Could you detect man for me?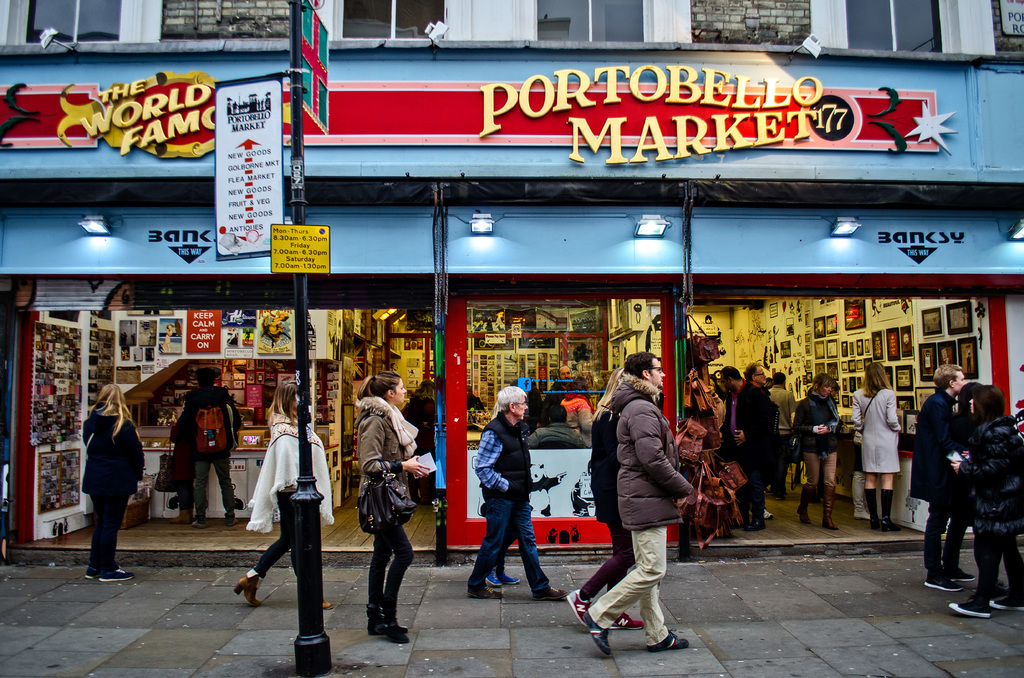
Detection result: BBox(909, 362, 969, 591).
